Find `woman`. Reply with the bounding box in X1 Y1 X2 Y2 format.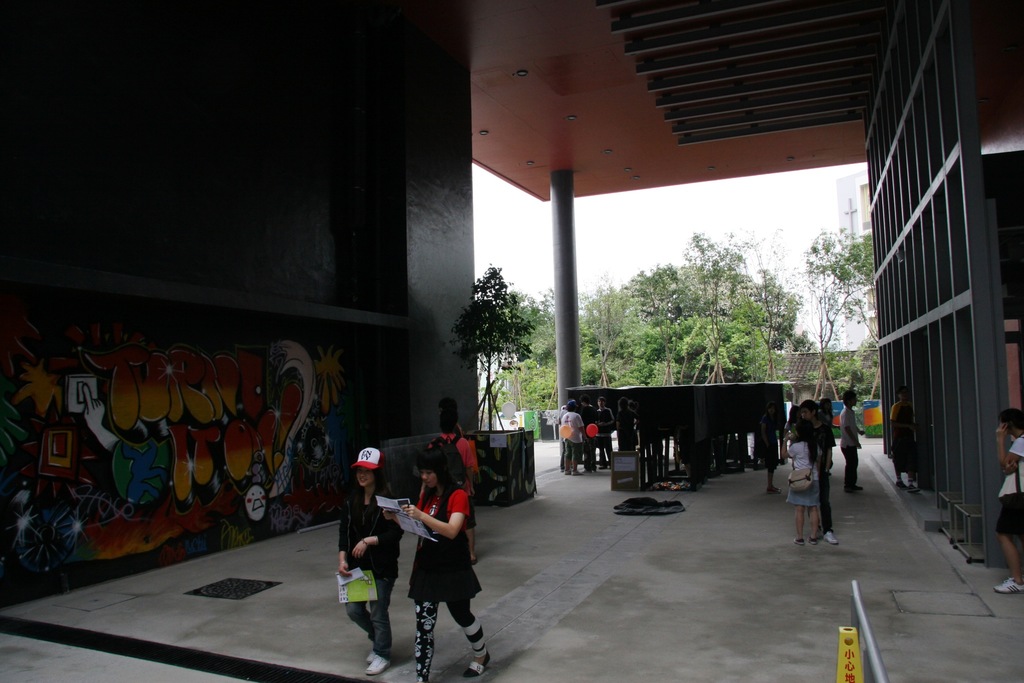
994 409 1023 592.
